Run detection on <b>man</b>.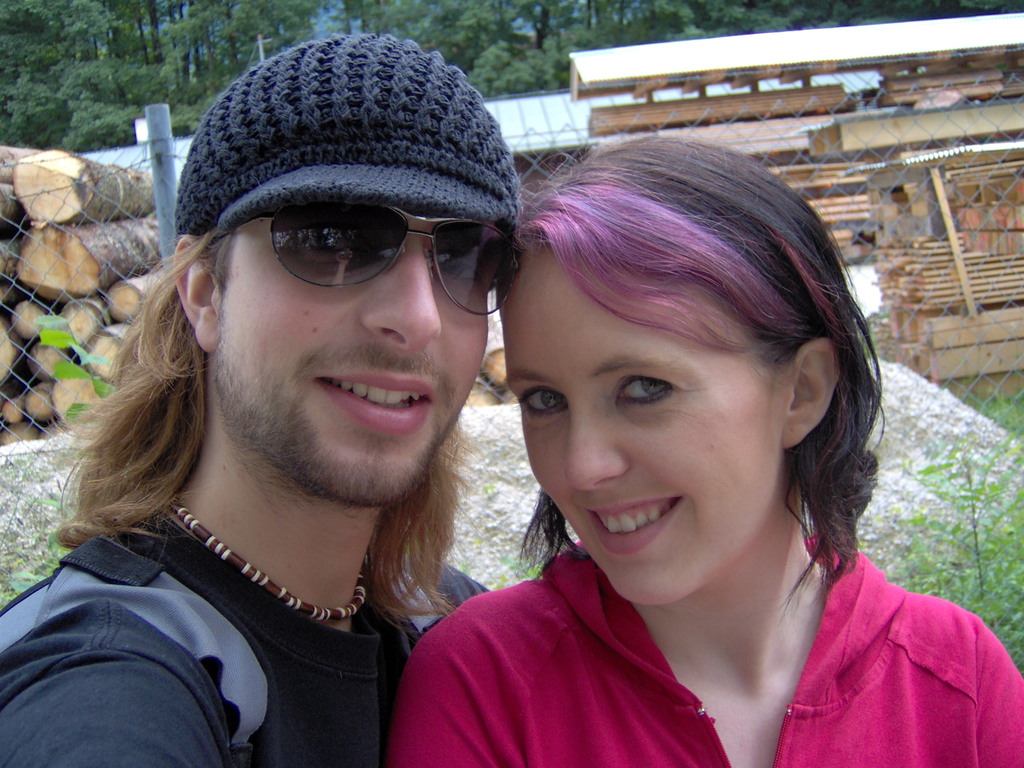
Result: (0,34,563,767).
